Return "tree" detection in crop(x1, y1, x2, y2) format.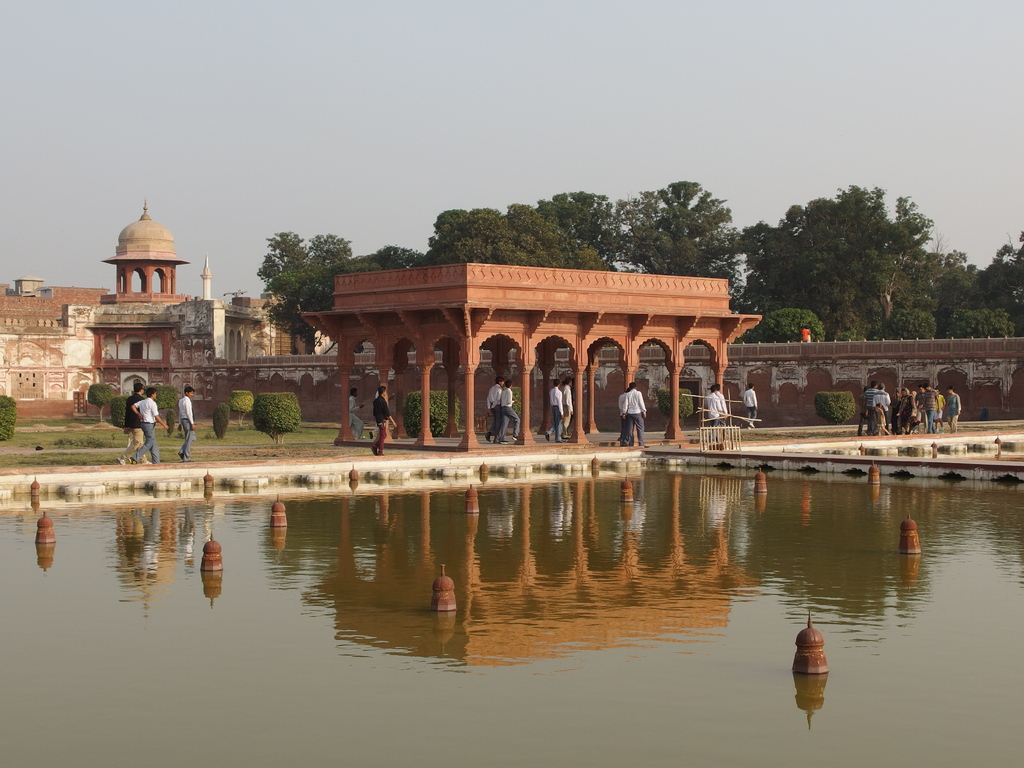
crop(933, 298, 1023, 339).
